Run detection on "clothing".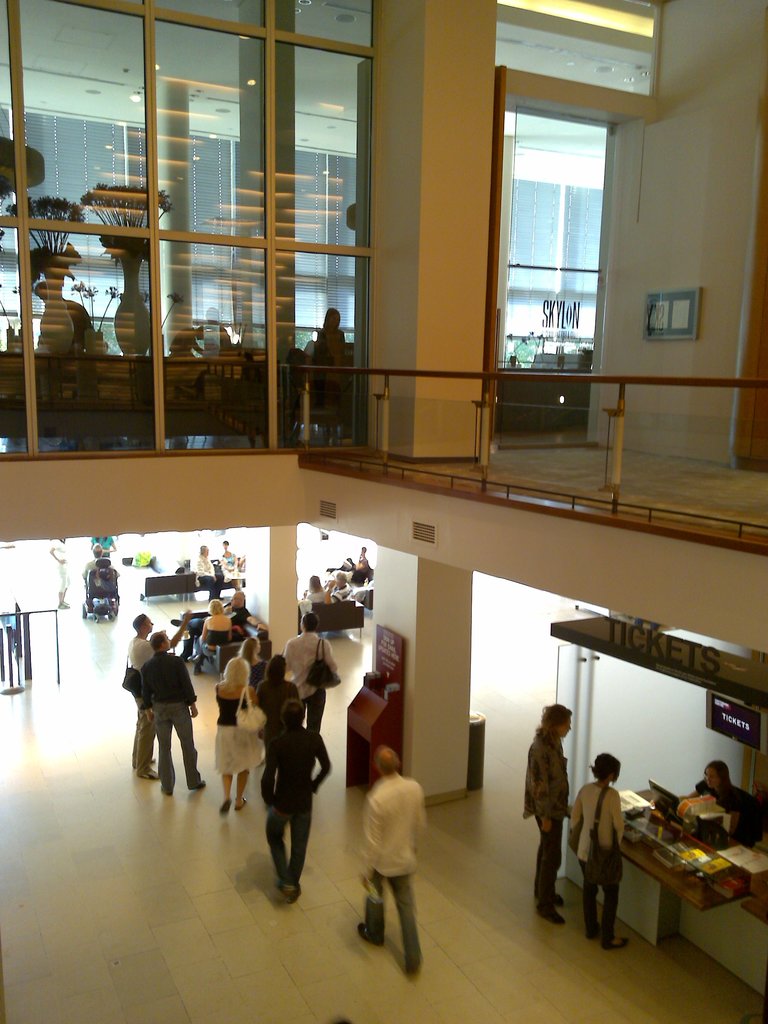
Result: bbox(218, 694, 252, 801).
